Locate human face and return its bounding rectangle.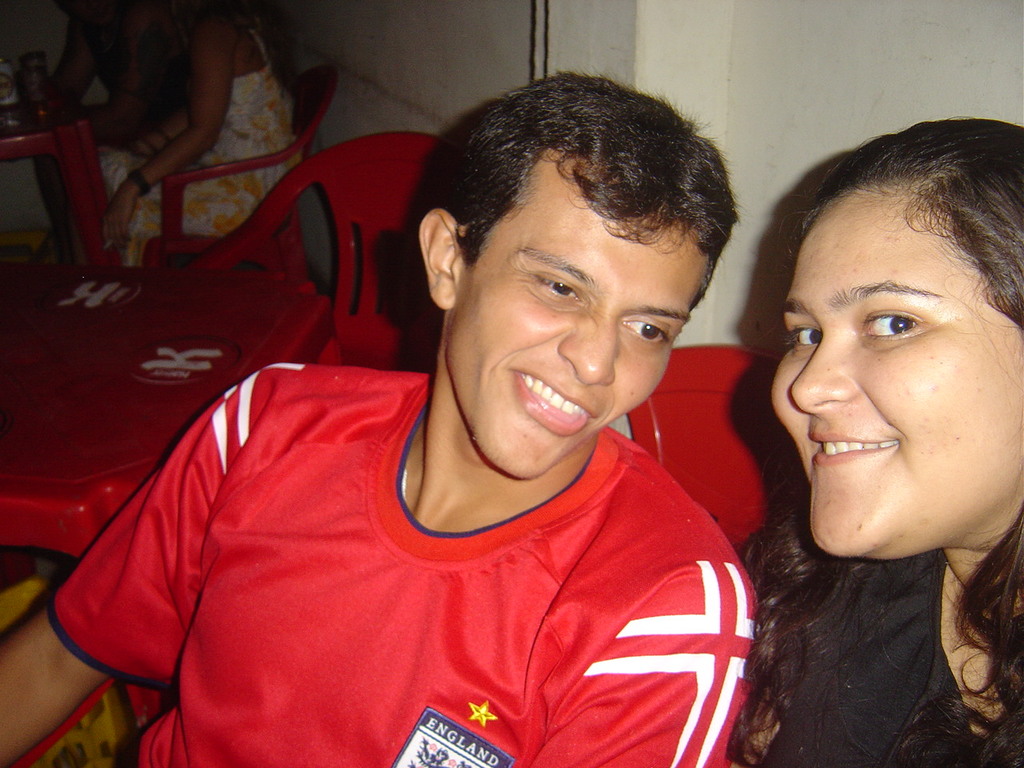
(445, 194, 714, 478).
